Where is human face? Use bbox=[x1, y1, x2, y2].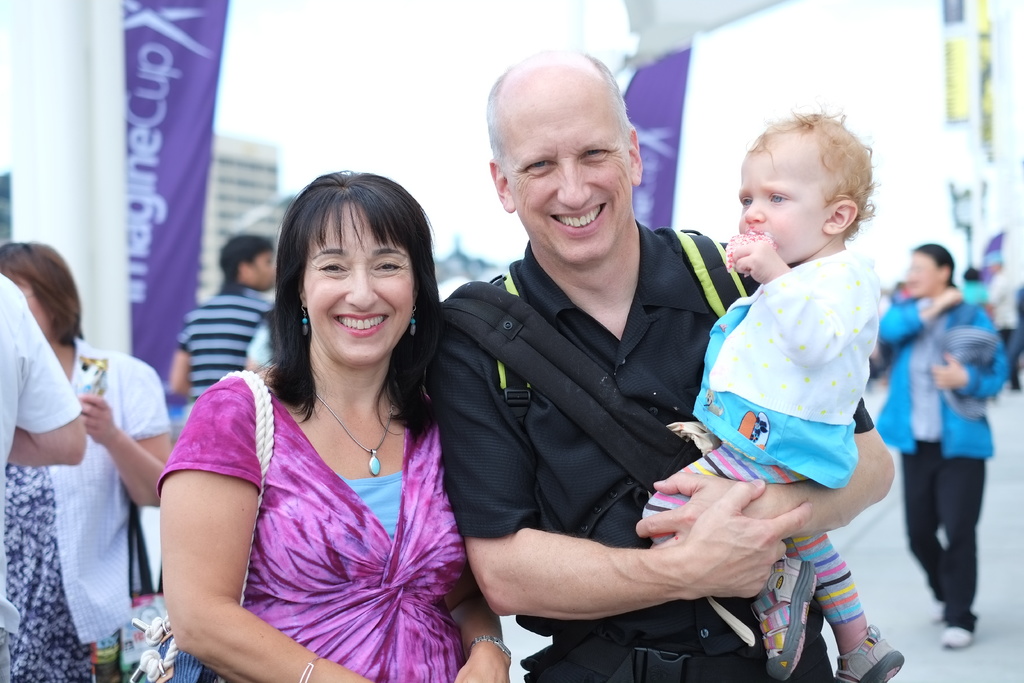
bbox=[495, 65, 629, 261].
